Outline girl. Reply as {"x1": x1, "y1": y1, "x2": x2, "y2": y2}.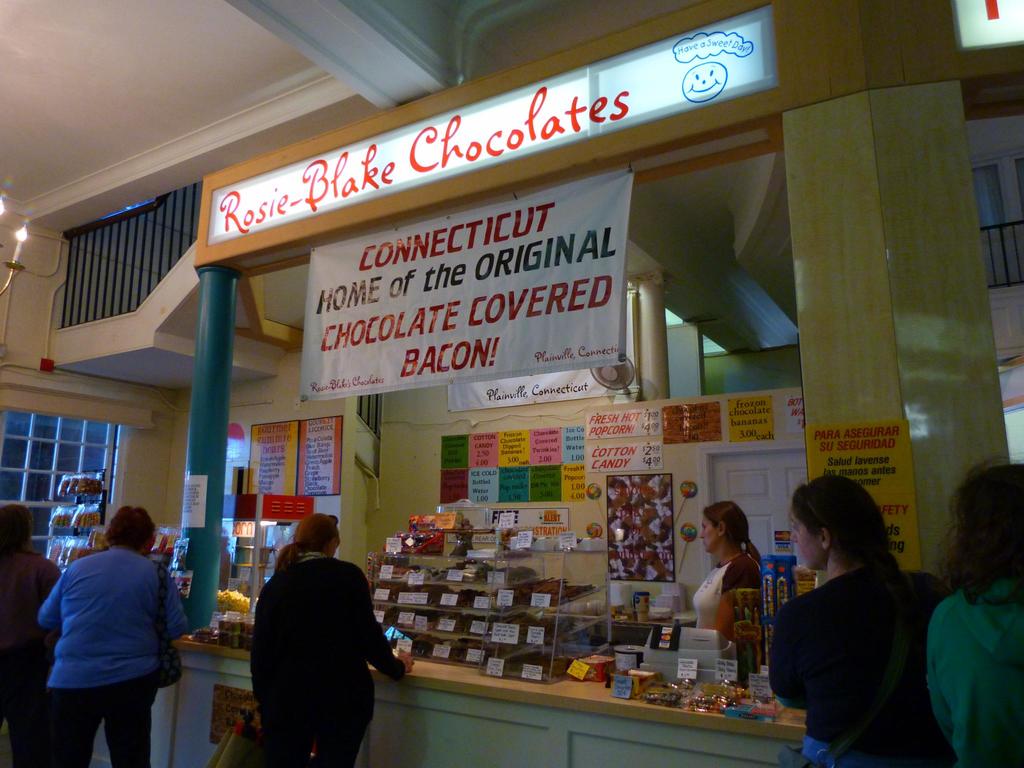
{"x1": 30, "y1": 495, "x2": 184, "y2": 767}.
